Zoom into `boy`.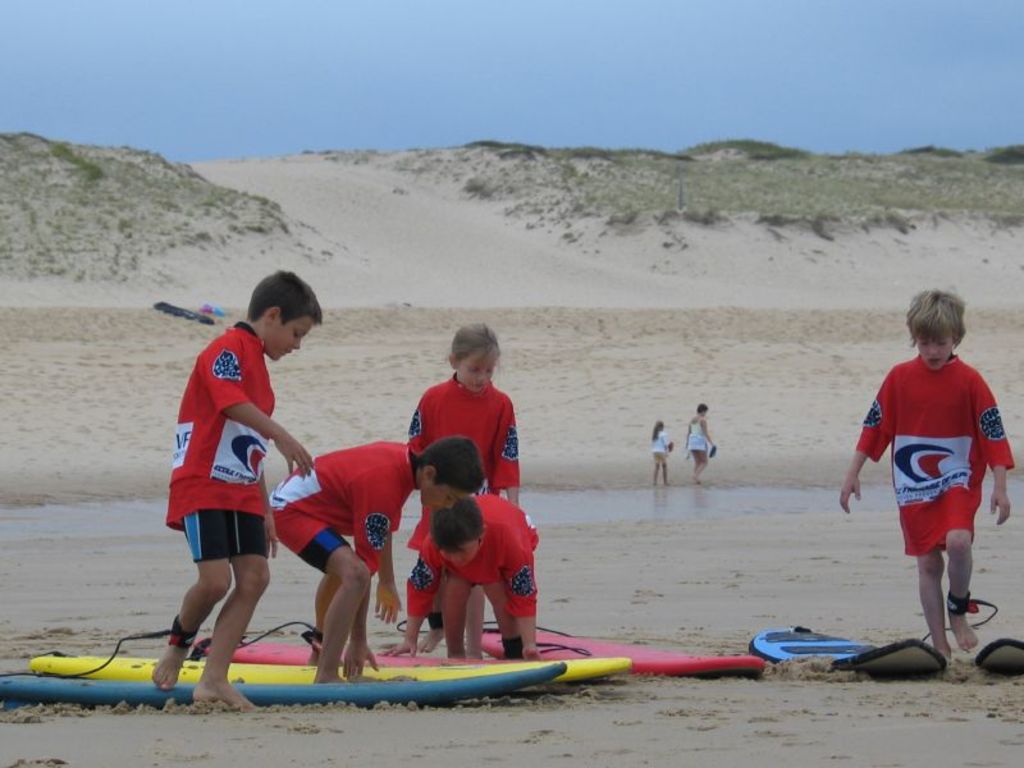
Zoom target: l=150, t=269, r=324, b=708.
